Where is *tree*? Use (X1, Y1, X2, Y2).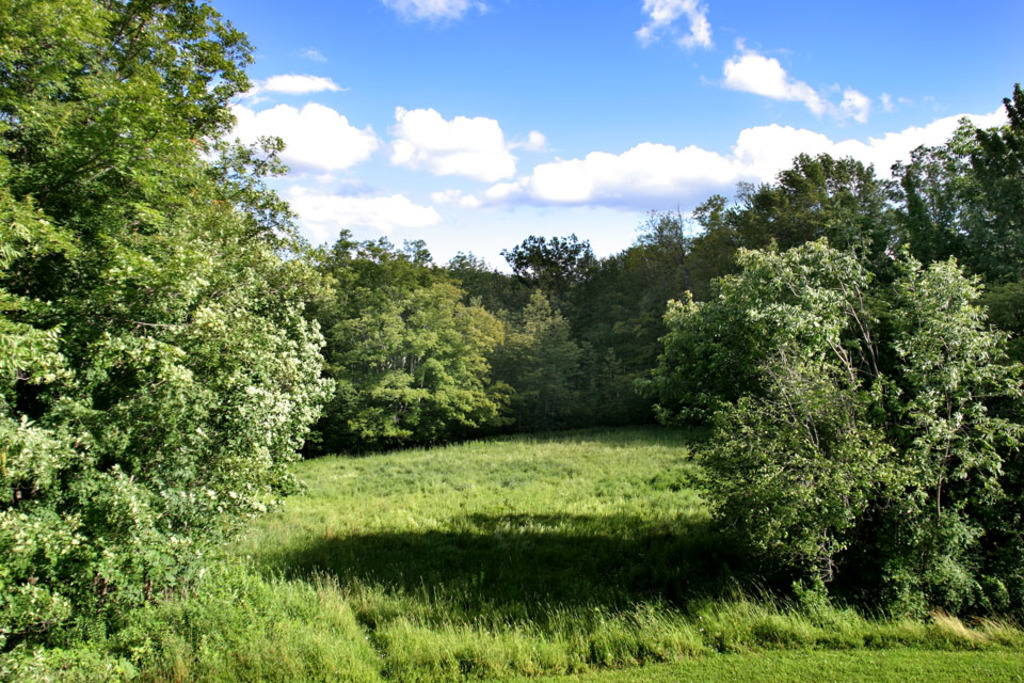
(436, 254, 512, 315).
